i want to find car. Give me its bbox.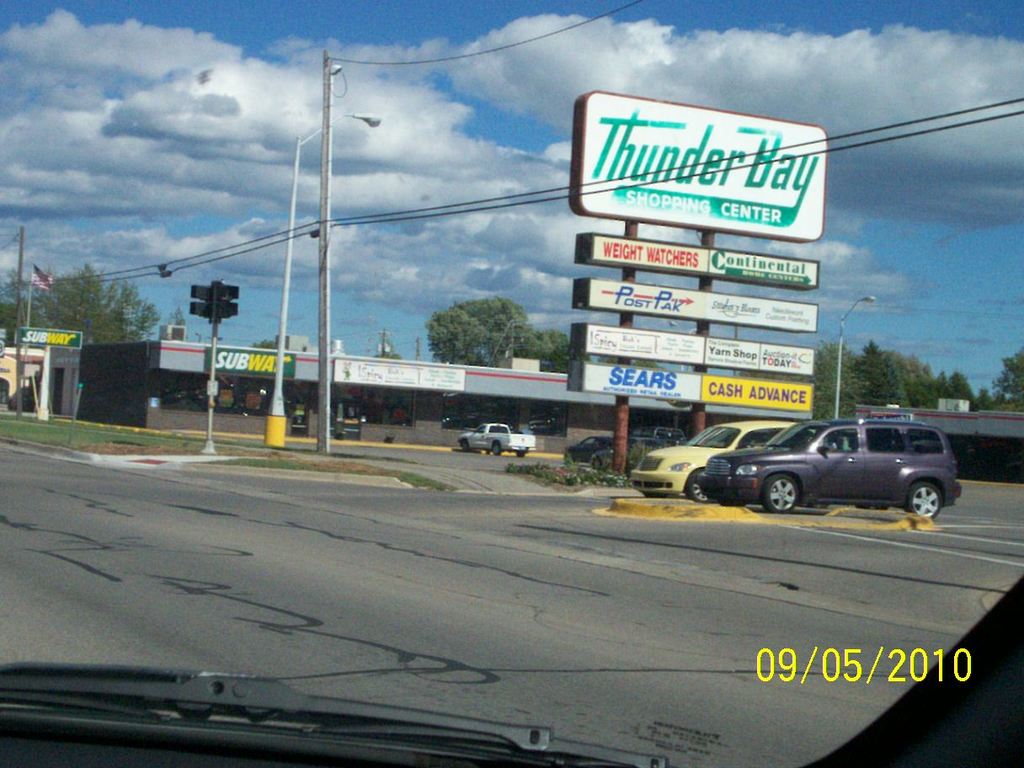
<bbox>0, 2, 1023, 767</bbox>.
